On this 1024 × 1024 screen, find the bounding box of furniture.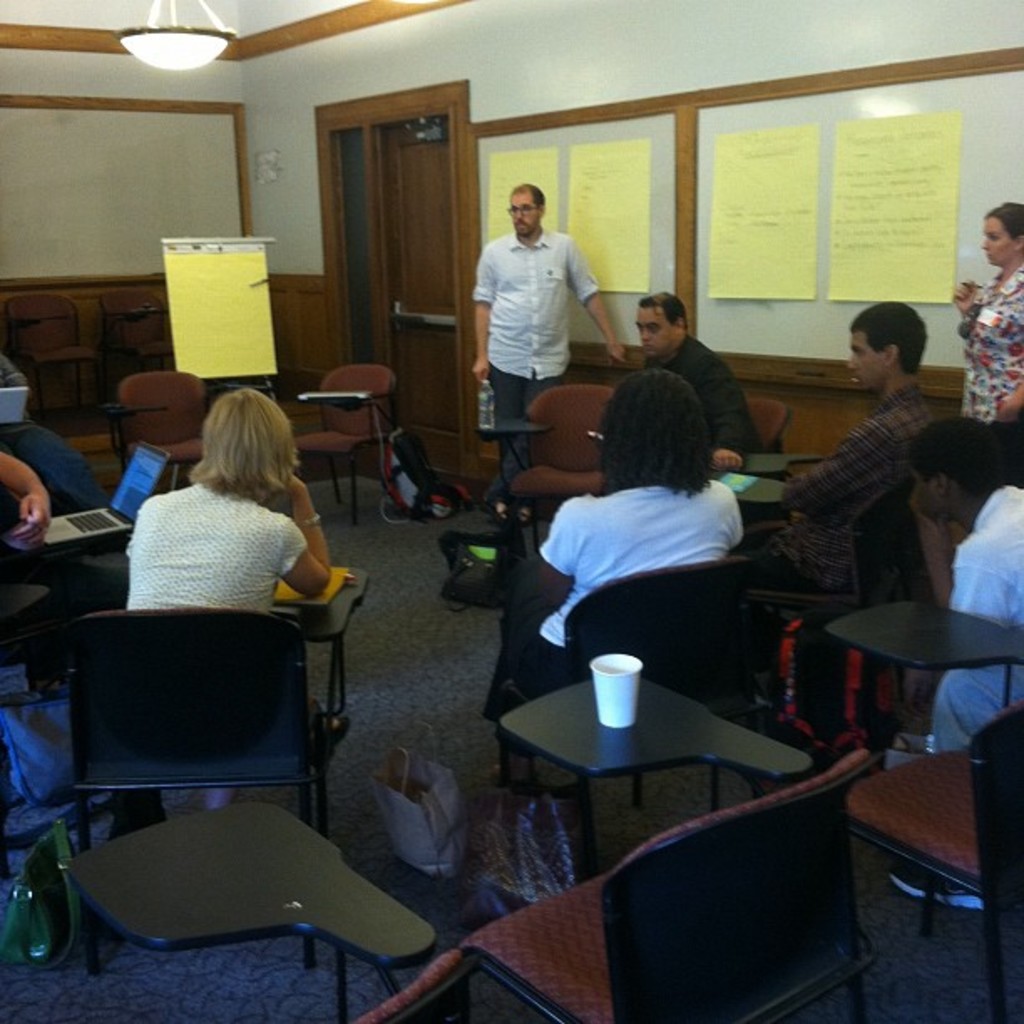
Bounding box: <bbox>711, 462, 927, 730</bbox>.
